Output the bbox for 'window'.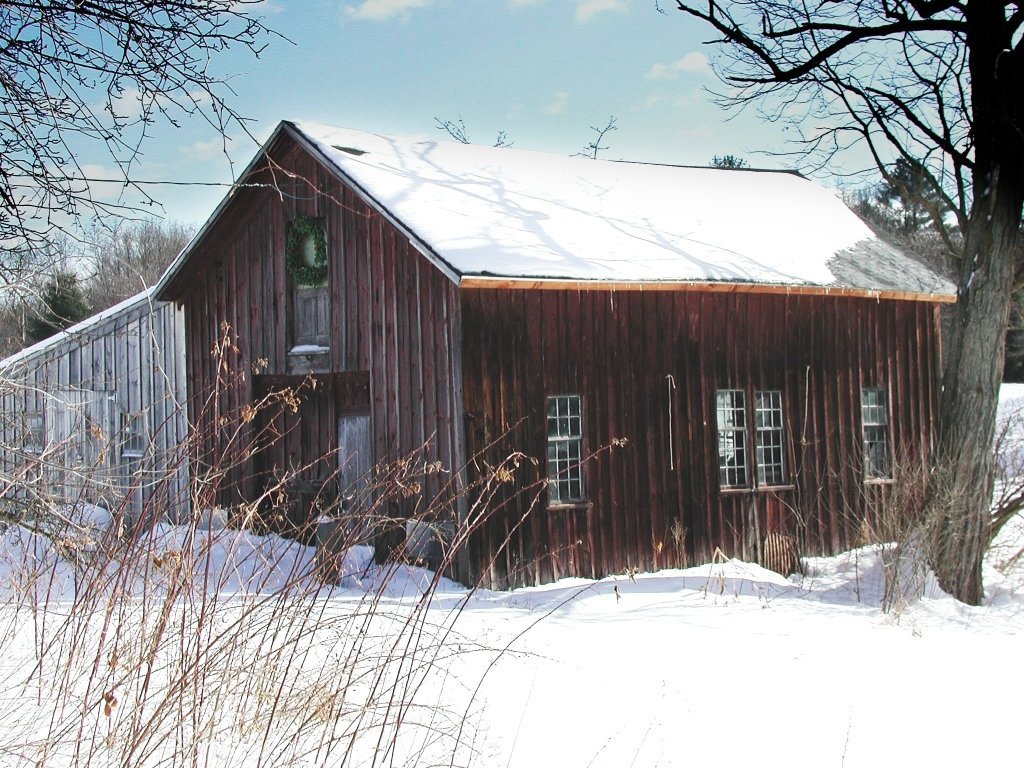
x1=541 y1=397 x2=587 y2=503.
